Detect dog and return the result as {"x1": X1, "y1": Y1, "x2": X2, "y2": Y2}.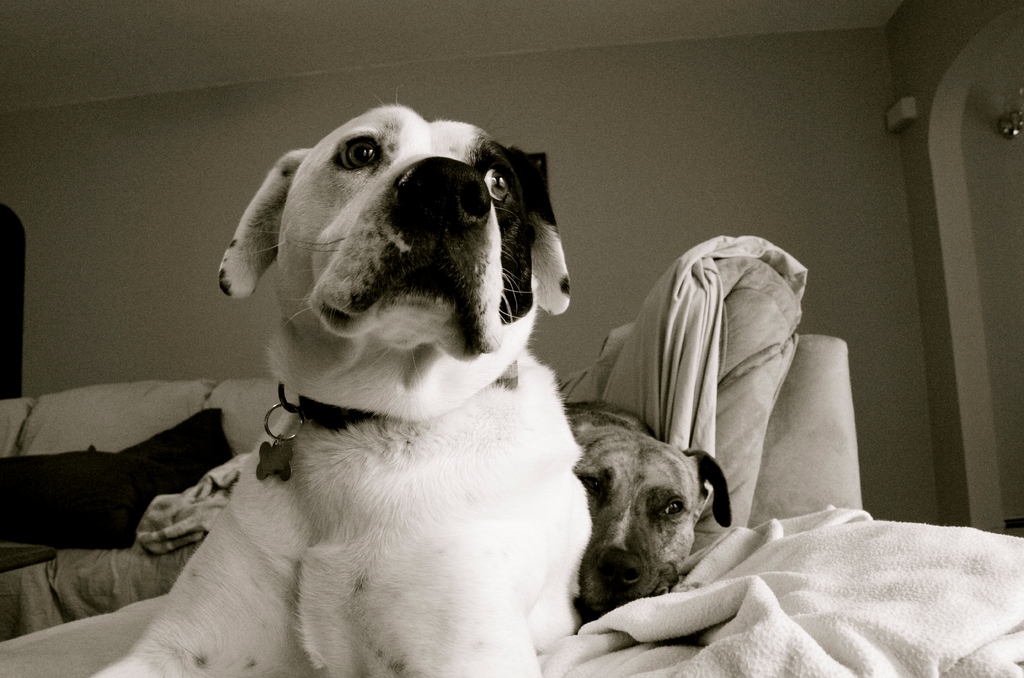
{"x1": 83, "y1": 93, "x2": 593, "y2": 677}.
